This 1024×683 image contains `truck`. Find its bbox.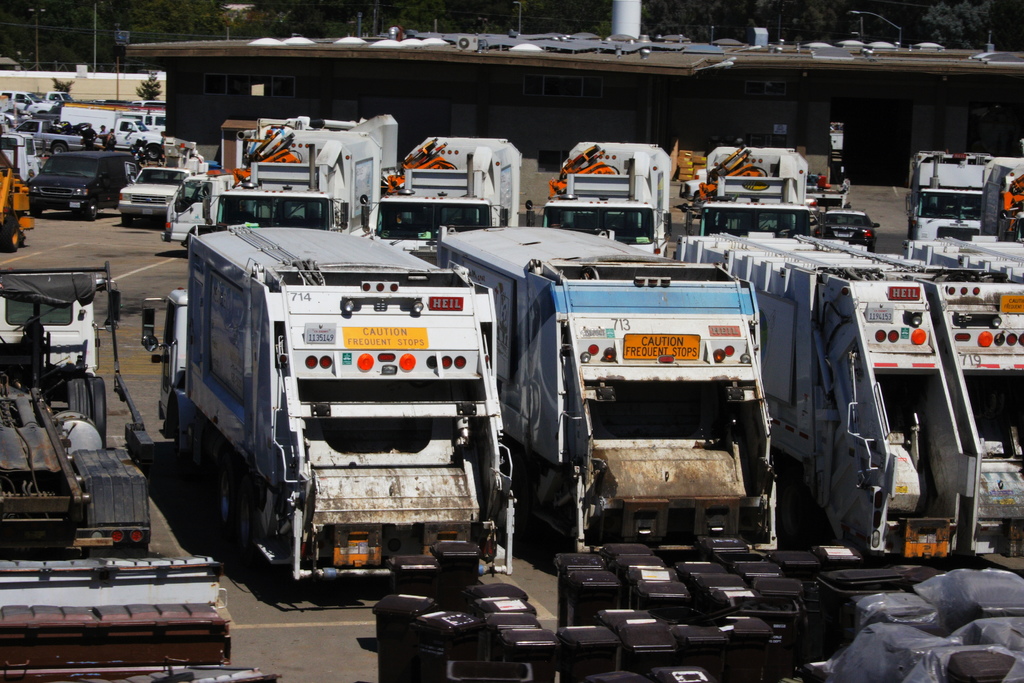
select_region(684, 126, 821, 248).
